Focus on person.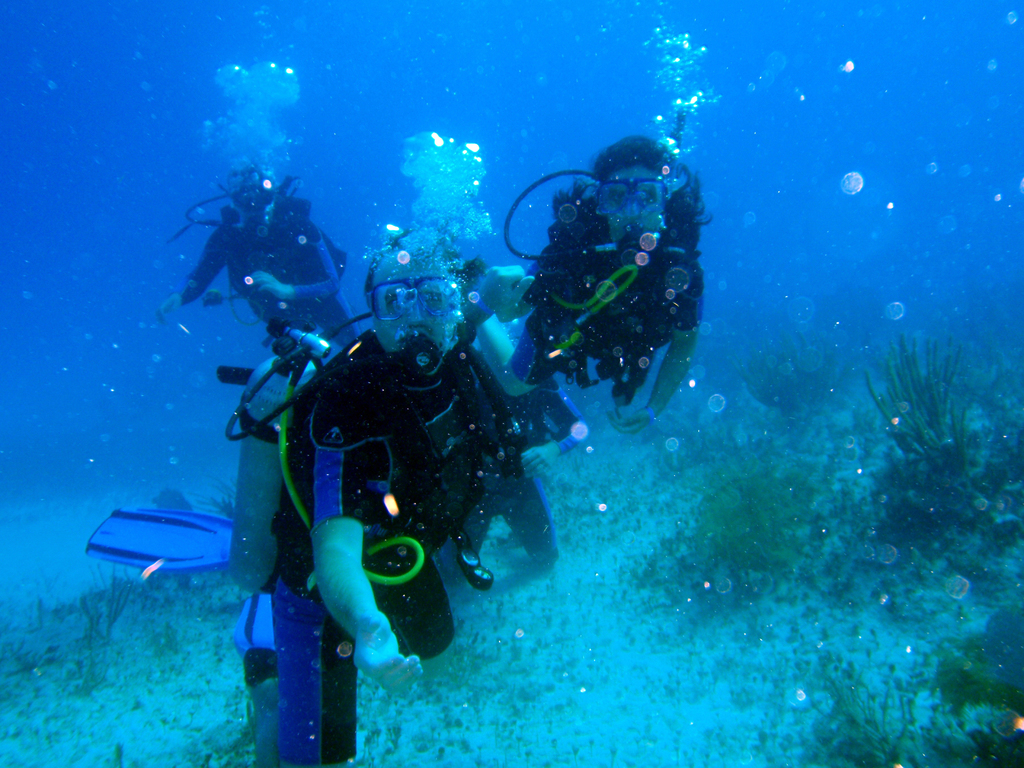
Focused at bbox(157, 161, 363, 346).
